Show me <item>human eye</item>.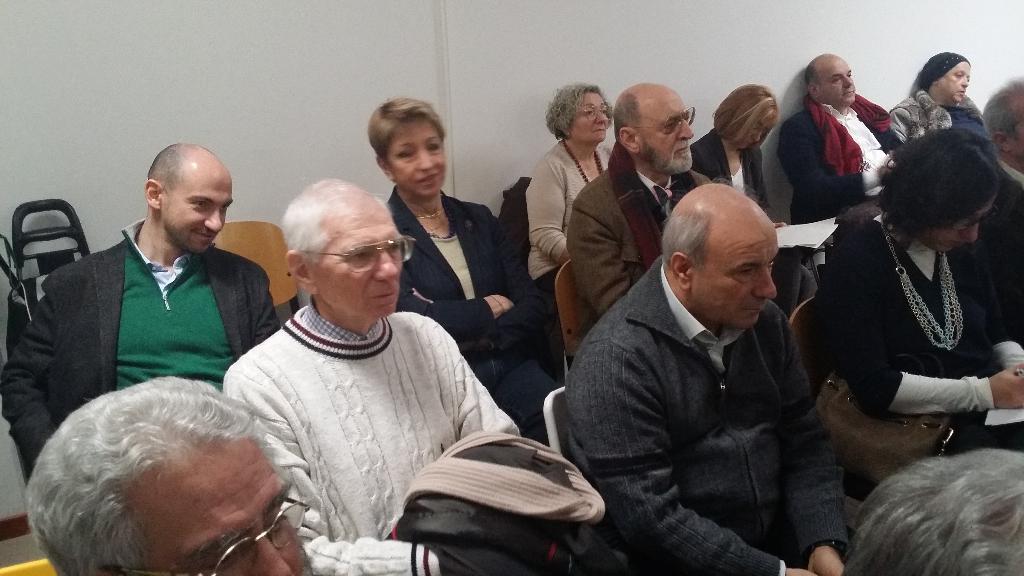
<item>human eye</item> is here: Rect(829, 77, 844, 83).
